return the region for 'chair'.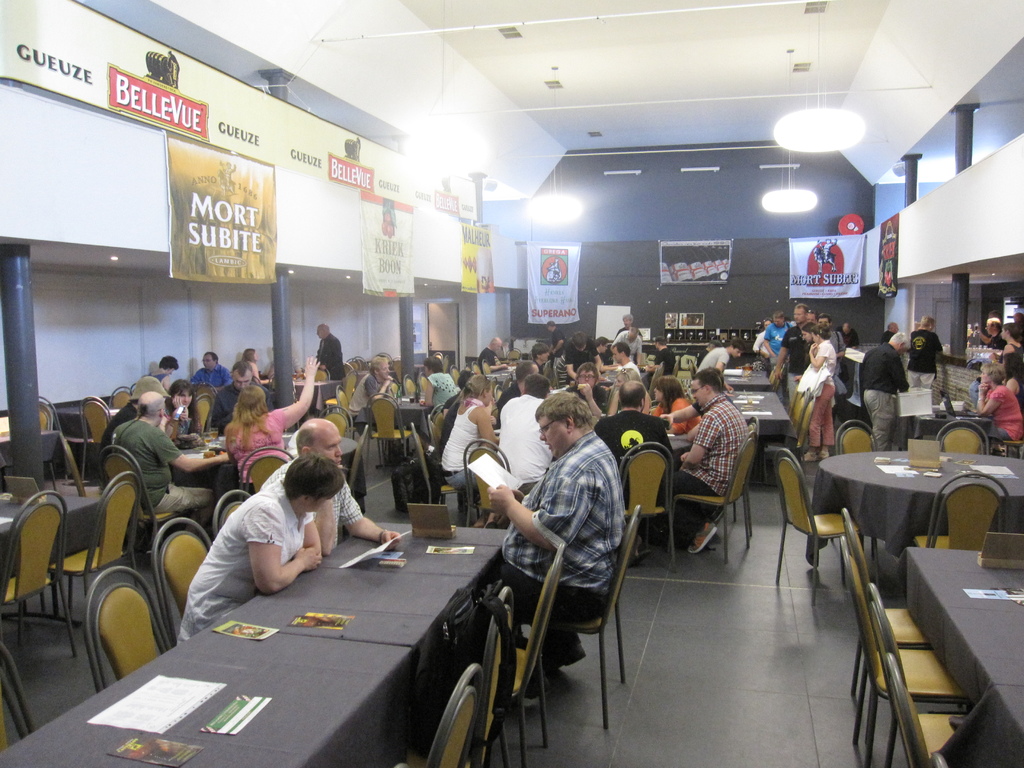
l=353, t=357, r=365, b=367.
